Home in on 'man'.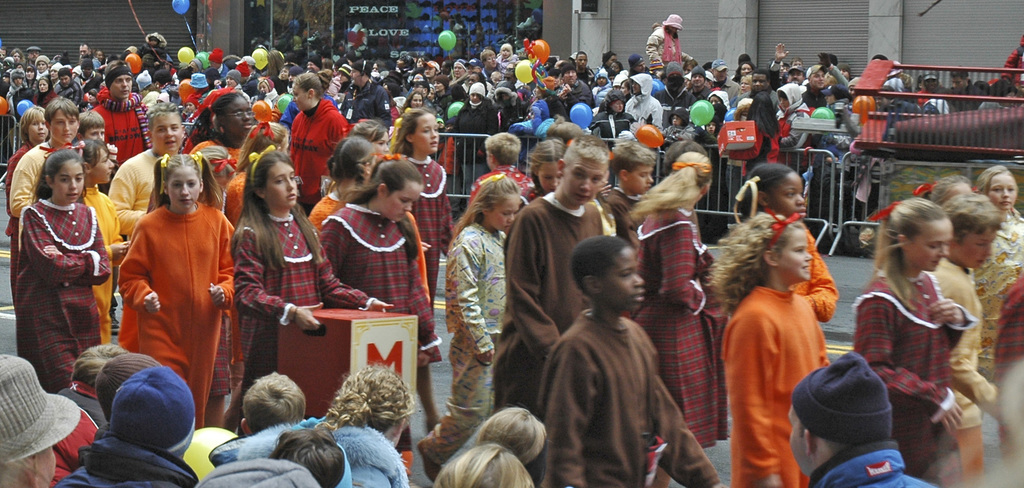
Homed in at x1=0 y1=45 x2=9 y2=62.
